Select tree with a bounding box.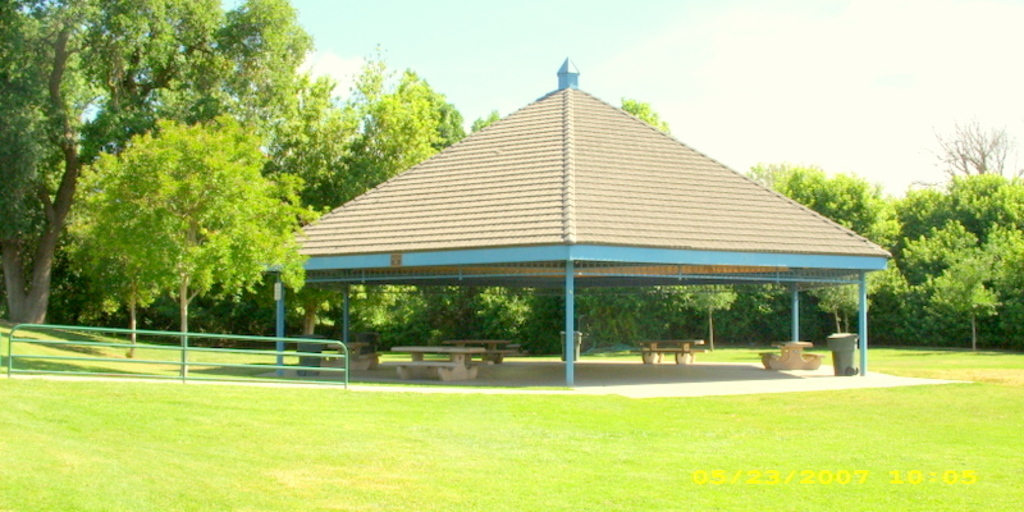
[left=603, top=108, right=1023, bottom=376].
